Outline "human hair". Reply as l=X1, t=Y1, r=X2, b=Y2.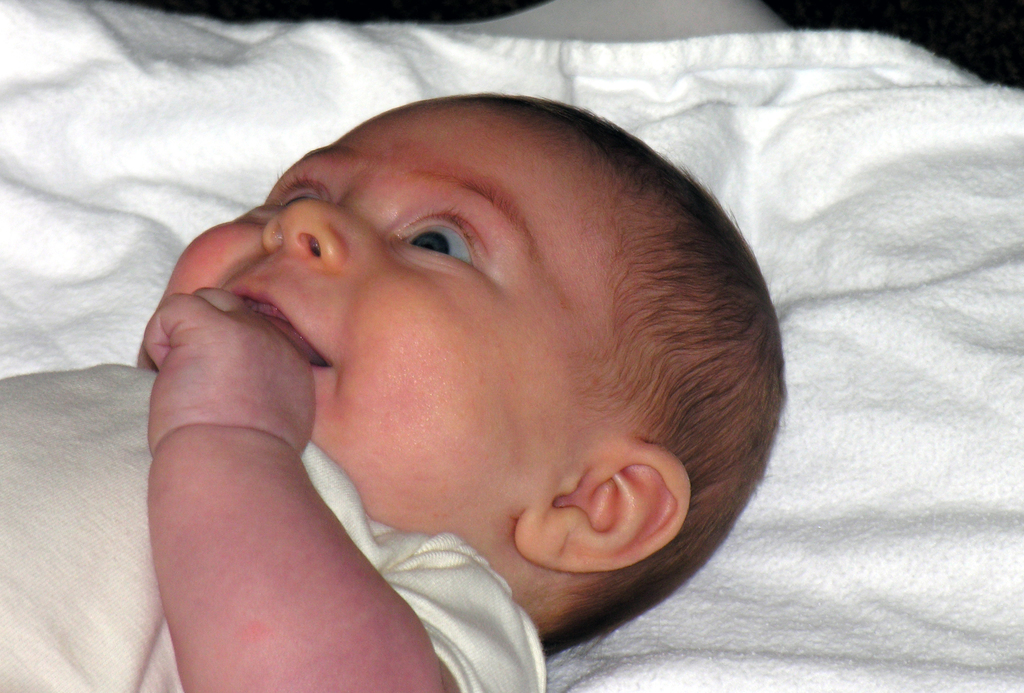
l=427, t=81, r=790, b=658.
